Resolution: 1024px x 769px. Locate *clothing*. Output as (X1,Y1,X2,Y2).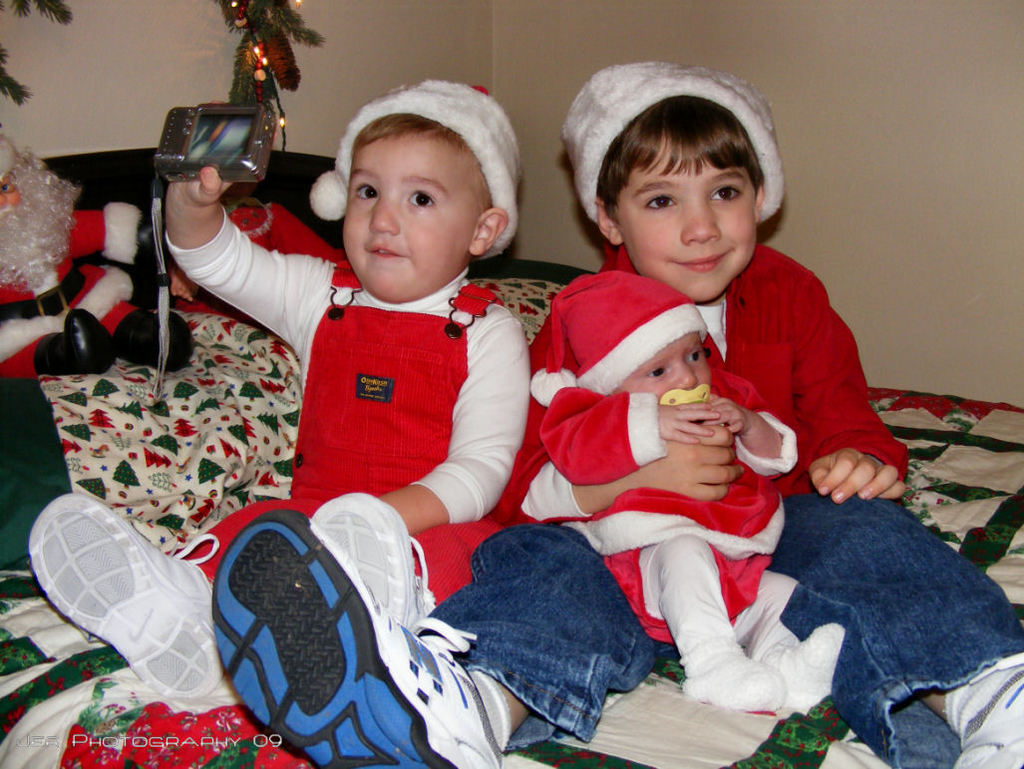
(0,202,143,380).
